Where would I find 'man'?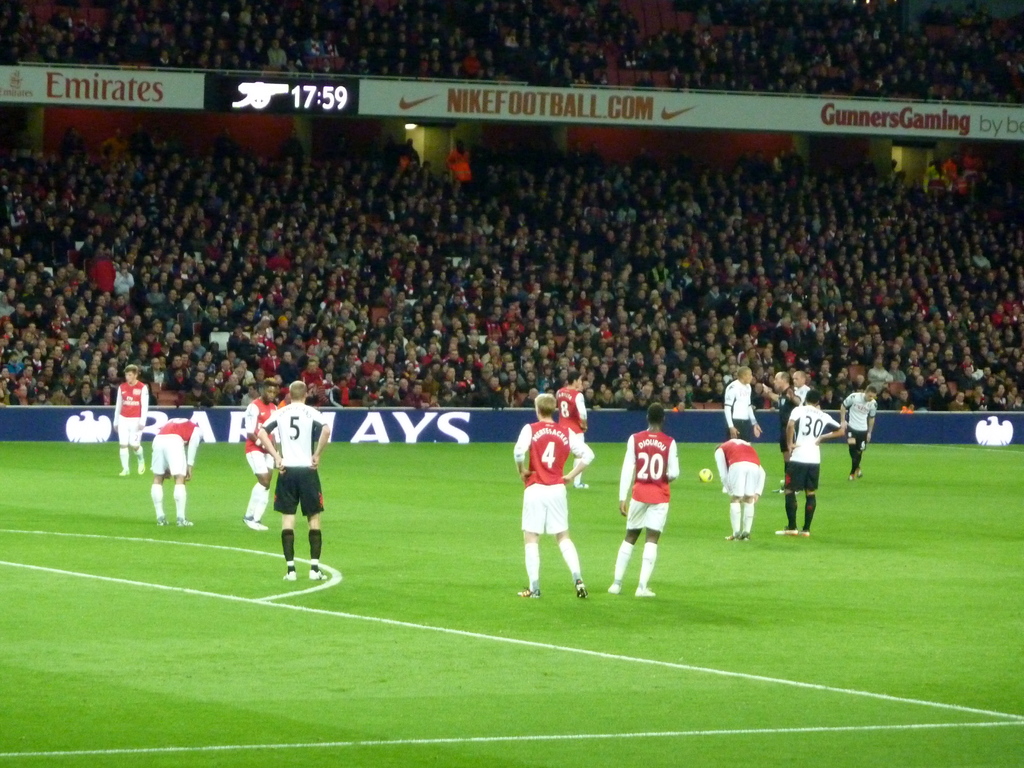
At bbox=[762, 376, 804, 462].
